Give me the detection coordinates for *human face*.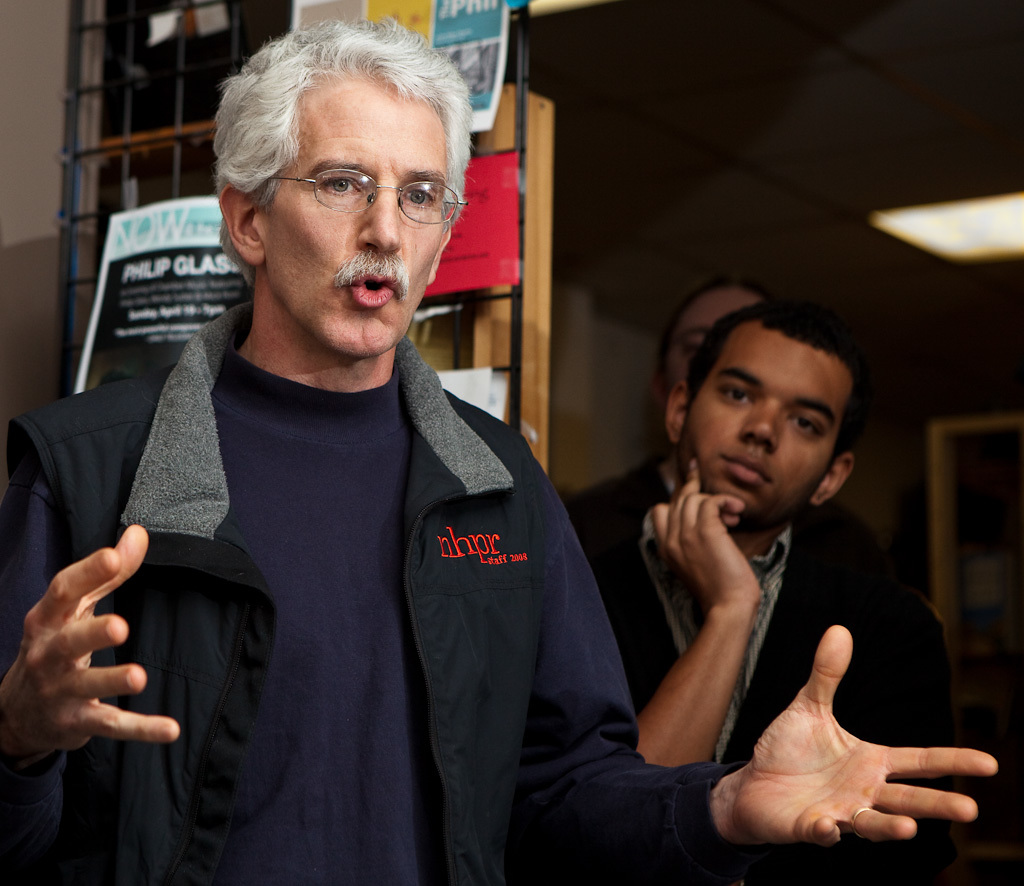
{"x1": 672, "y1": 294, "x2": 761, "y2": 391}.
